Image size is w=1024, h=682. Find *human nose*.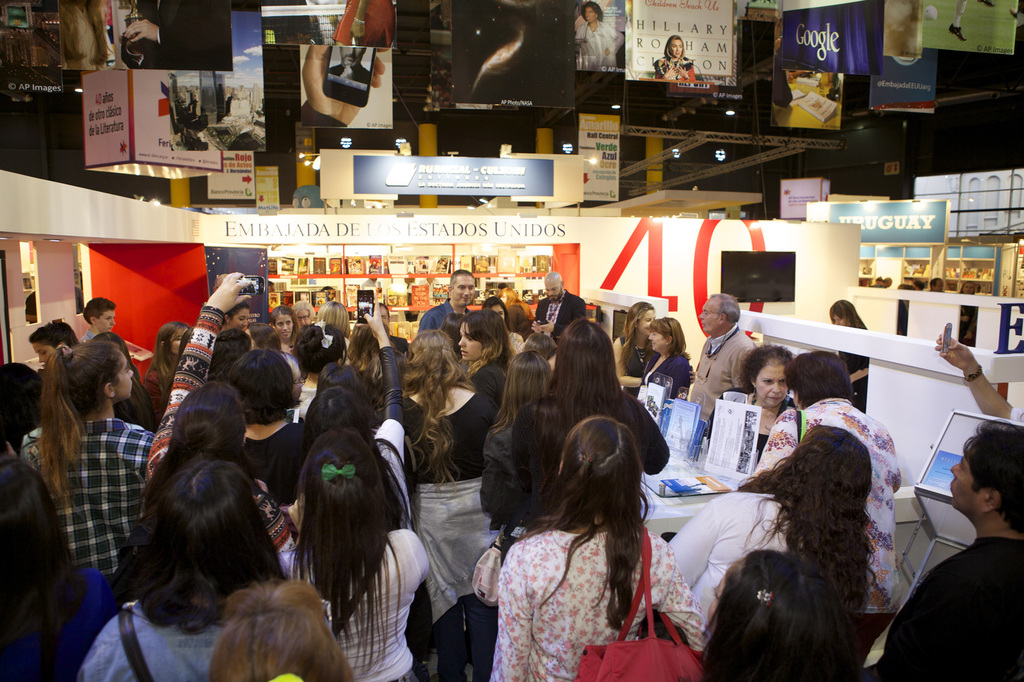
(298,318,303,327).
